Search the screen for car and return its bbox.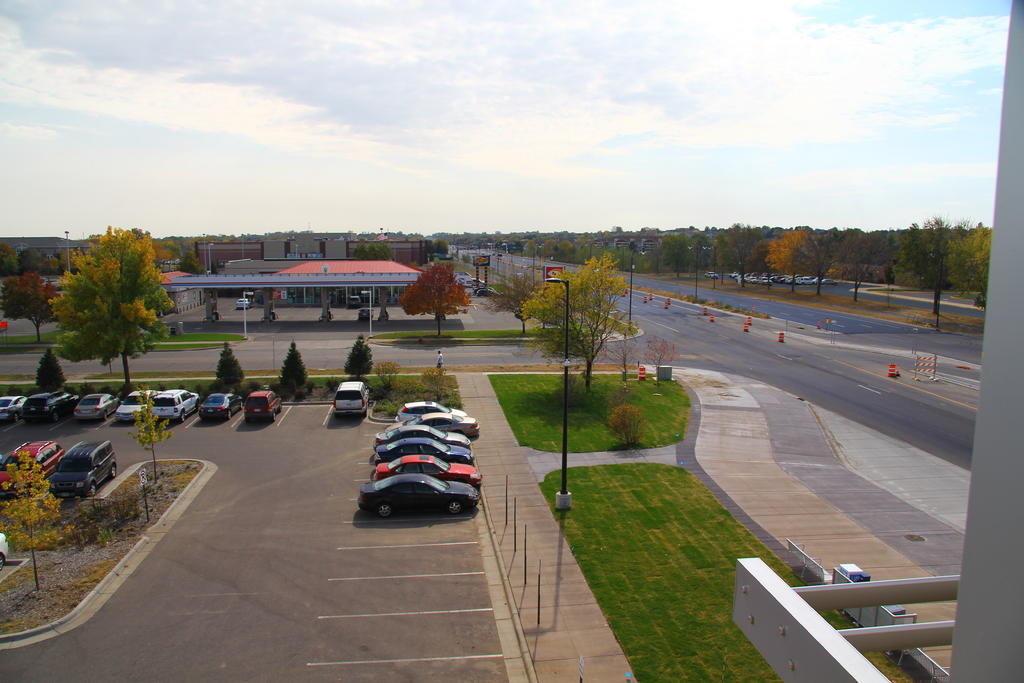
Found: 235, 298, 252, 311.
